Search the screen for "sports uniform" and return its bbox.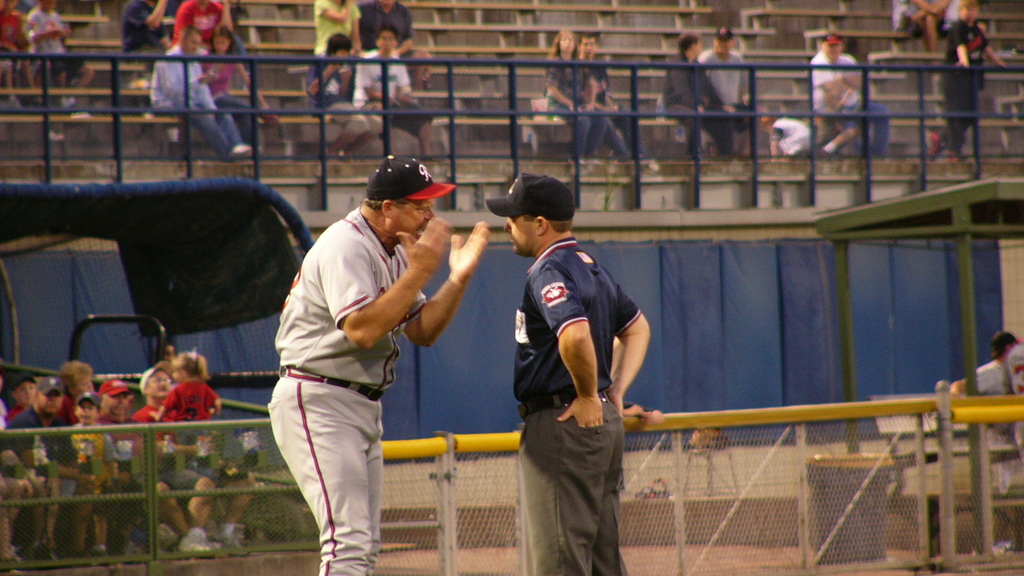
Found: 162/372/211/422.
